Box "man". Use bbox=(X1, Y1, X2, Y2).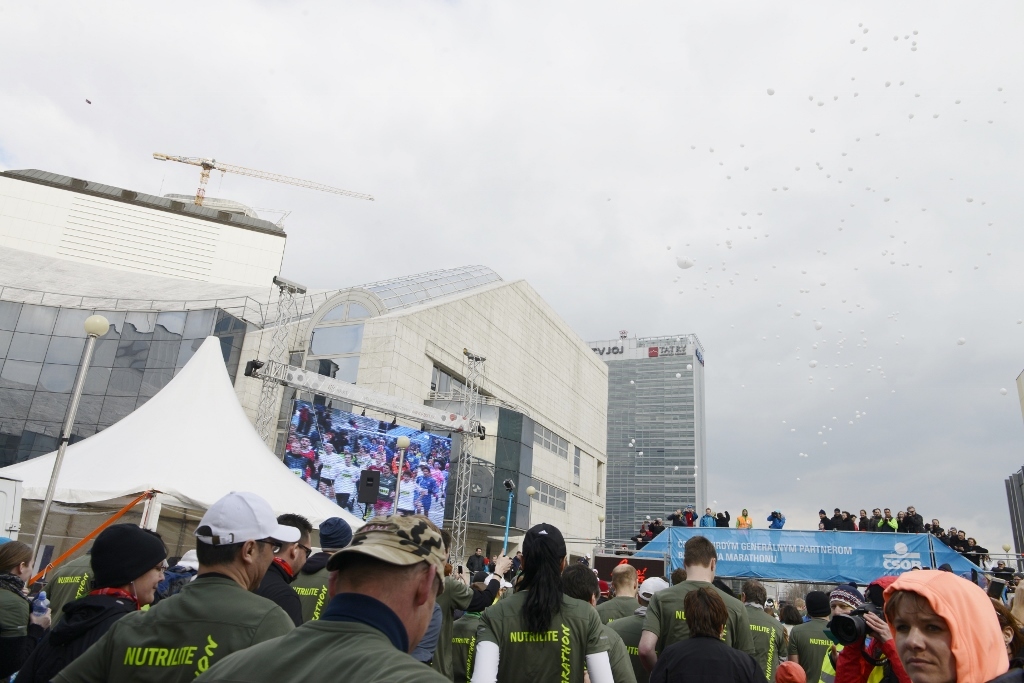
bbox=(254, 513, 315, 621).
